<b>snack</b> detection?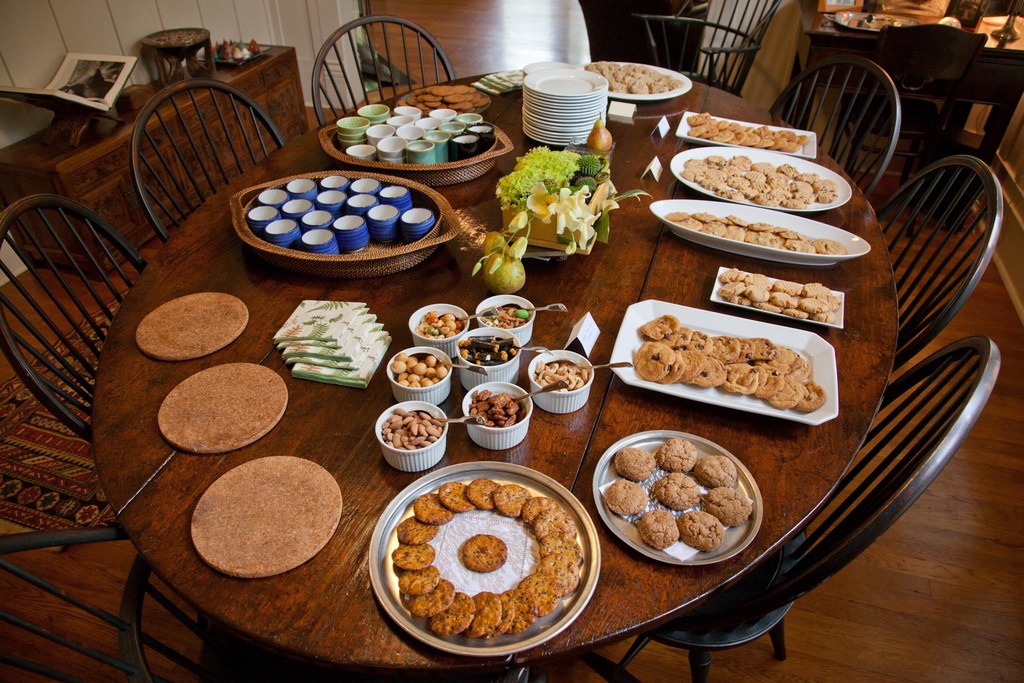
left=477, top=390, right=524, bottom=431
